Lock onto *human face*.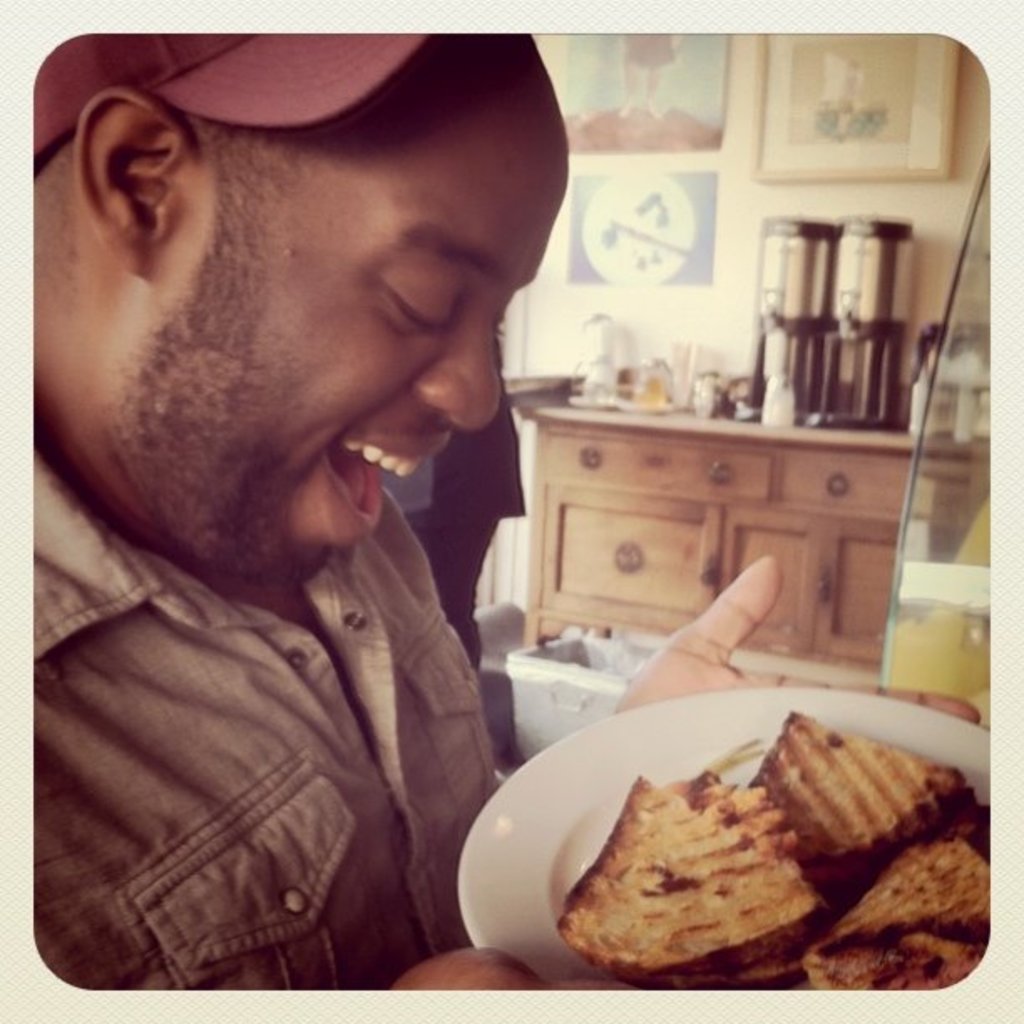
Locked: Rect(107, 52, 567, 579).
